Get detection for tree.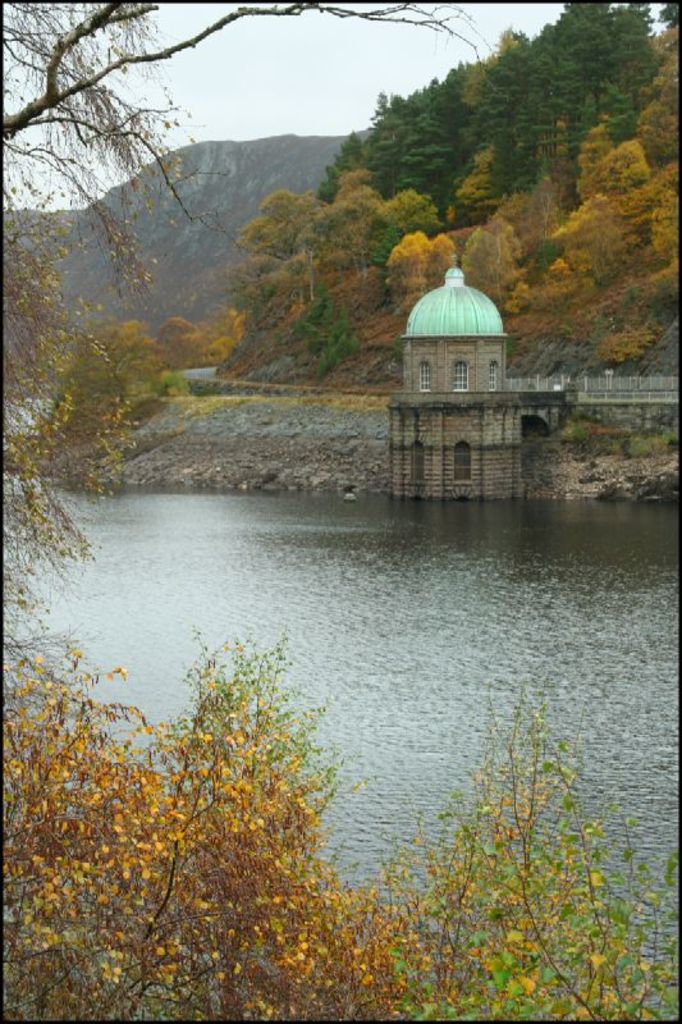
Detection: (left=0, top=0, right=488, bottom=640).
